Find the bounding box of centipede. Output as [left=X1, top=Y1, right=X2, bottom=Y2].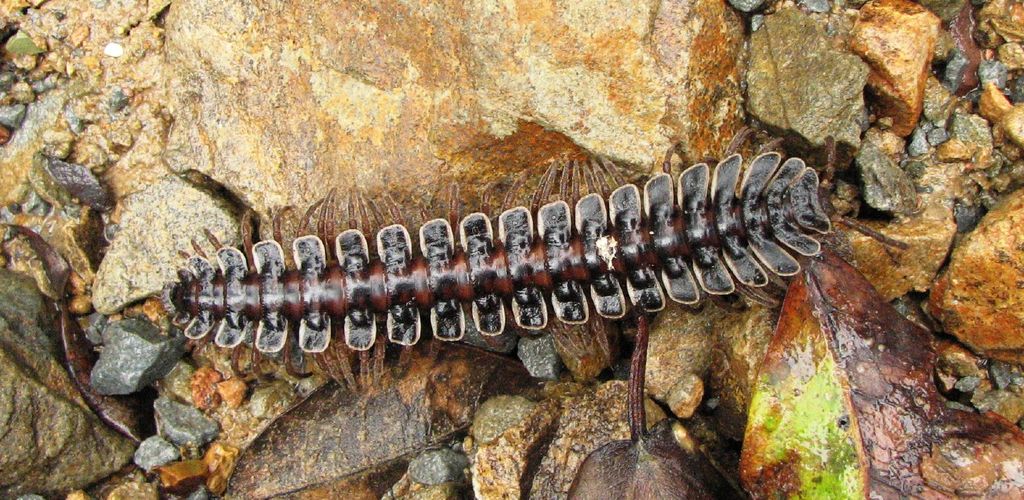
[left=86, top=104, right=908, bottom=395].
